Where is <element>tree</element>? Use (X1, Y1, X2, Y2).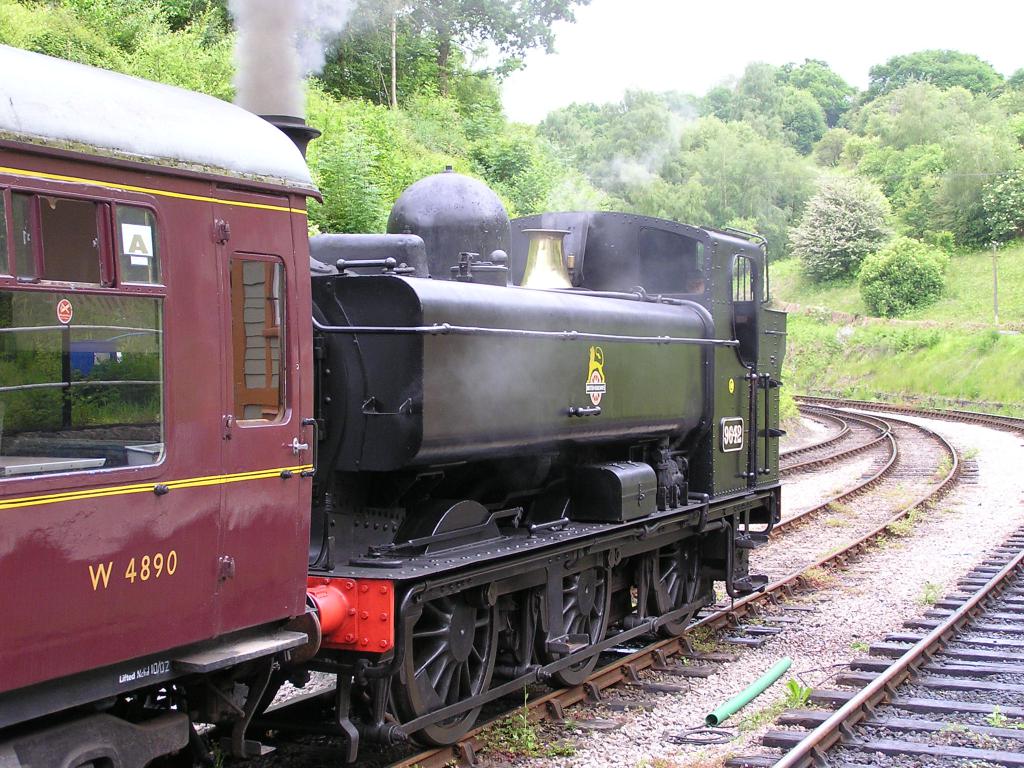
(784, 164, 897, 278).
